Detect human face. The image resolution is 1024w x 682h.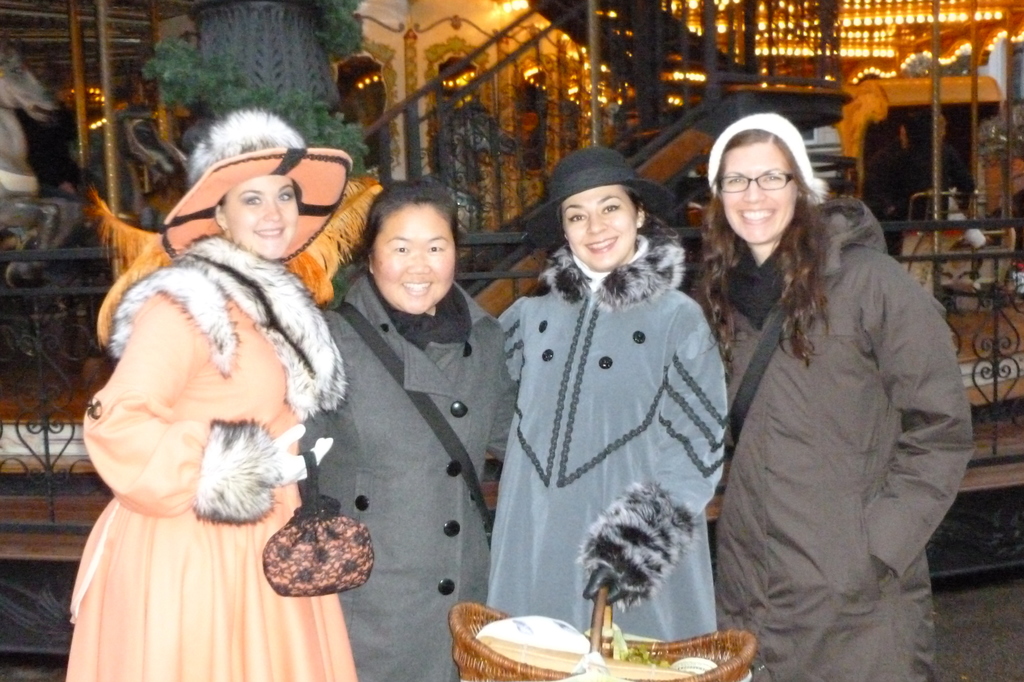
rect(219, 176, 296, 261).
